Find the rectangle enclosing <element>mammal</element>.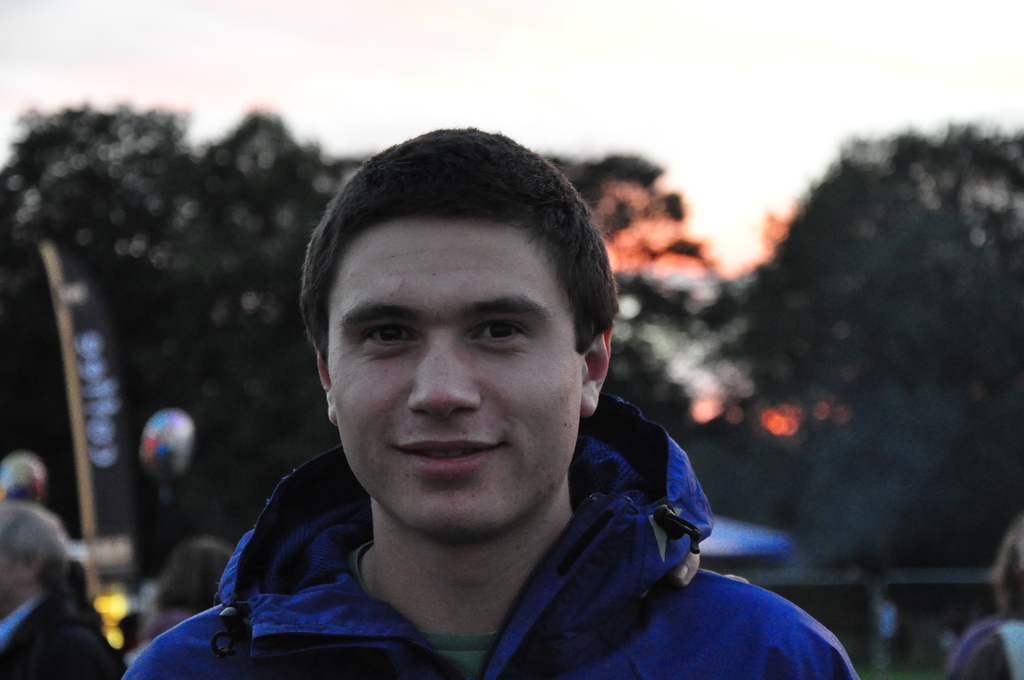
BBox(148, 149, 805, 672).
